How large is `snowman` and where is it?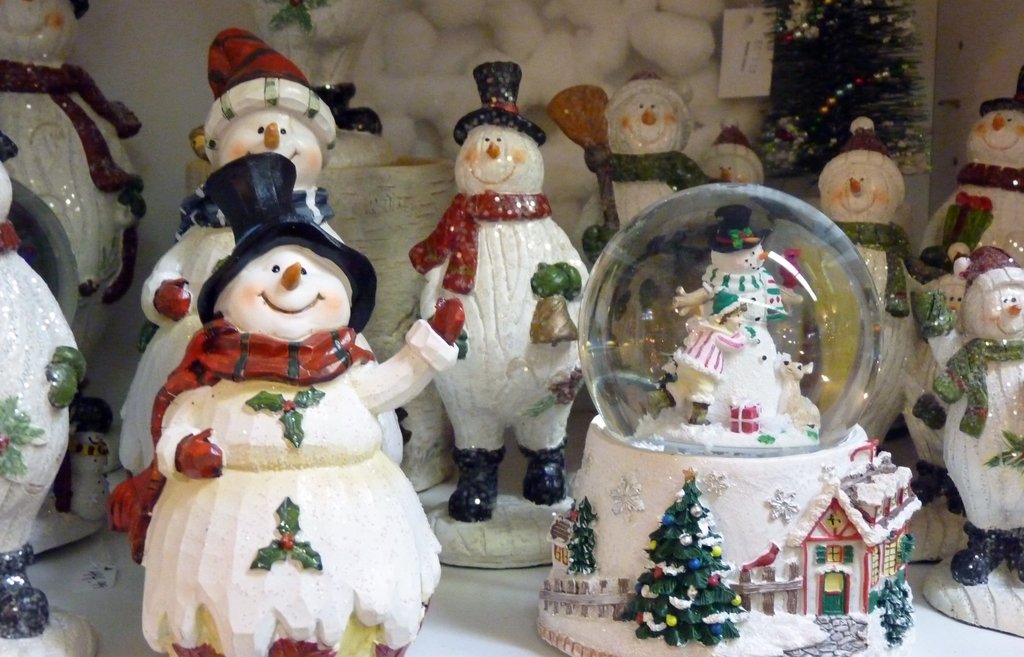
Bounding box: 131:27:337:478.
